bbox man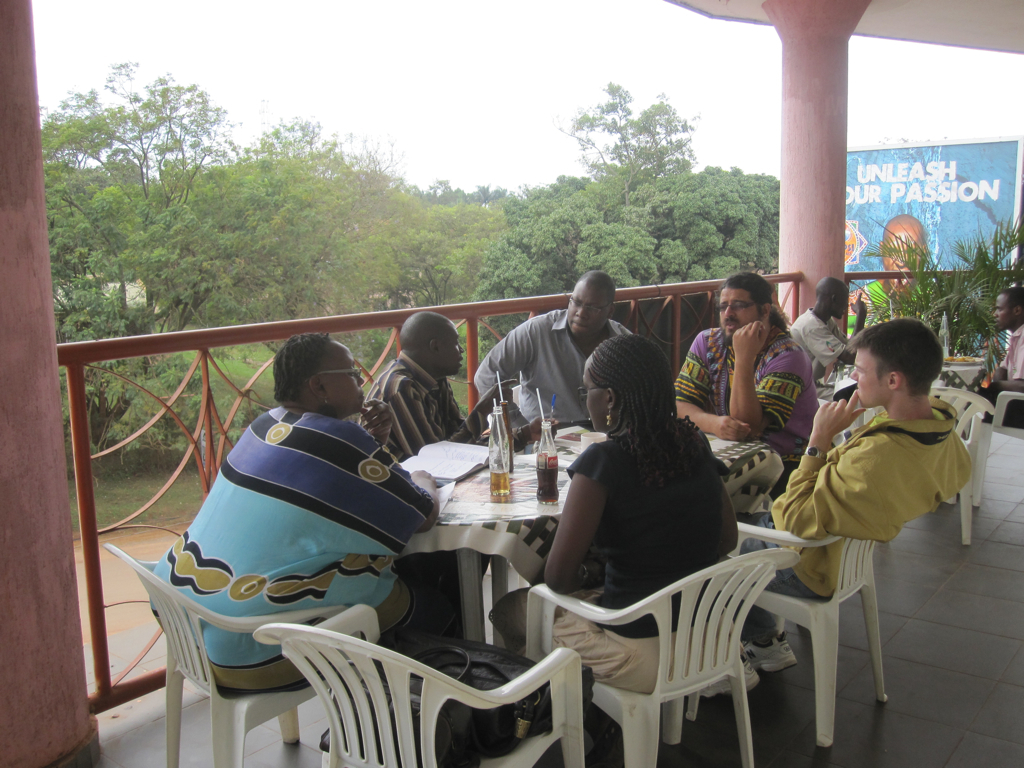
{"x1": 354, "y1": 309, "x2": 518, "y2": 469}
